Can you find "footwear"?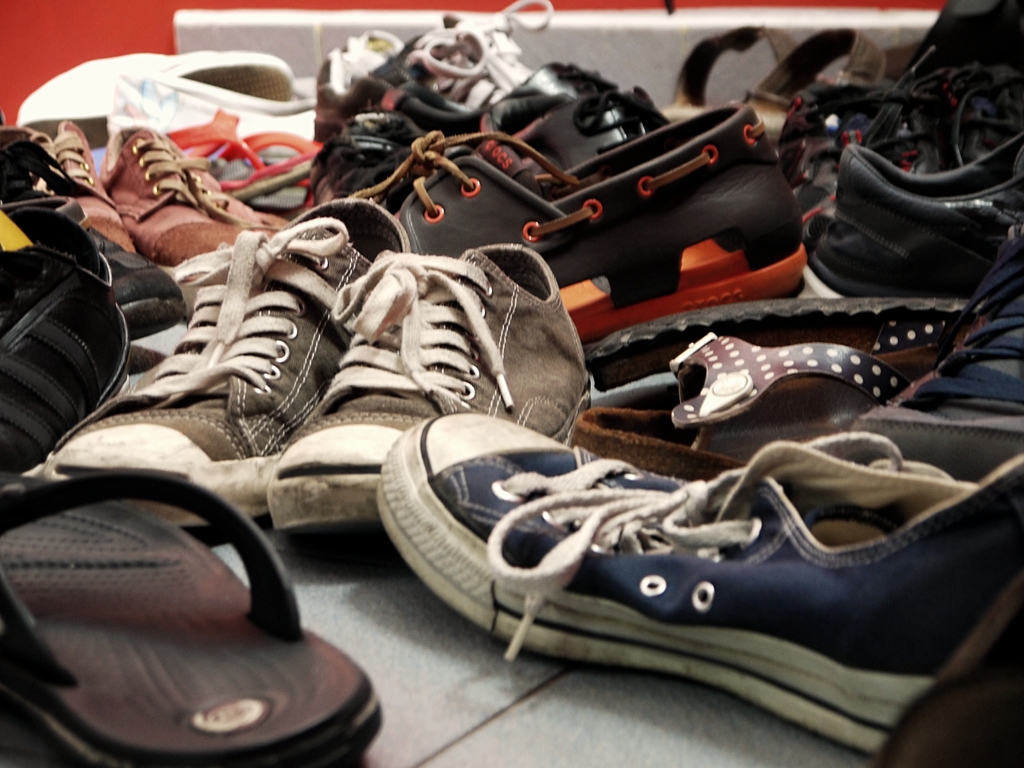
Yes, bounding box: [447, 0, 541, 99].
